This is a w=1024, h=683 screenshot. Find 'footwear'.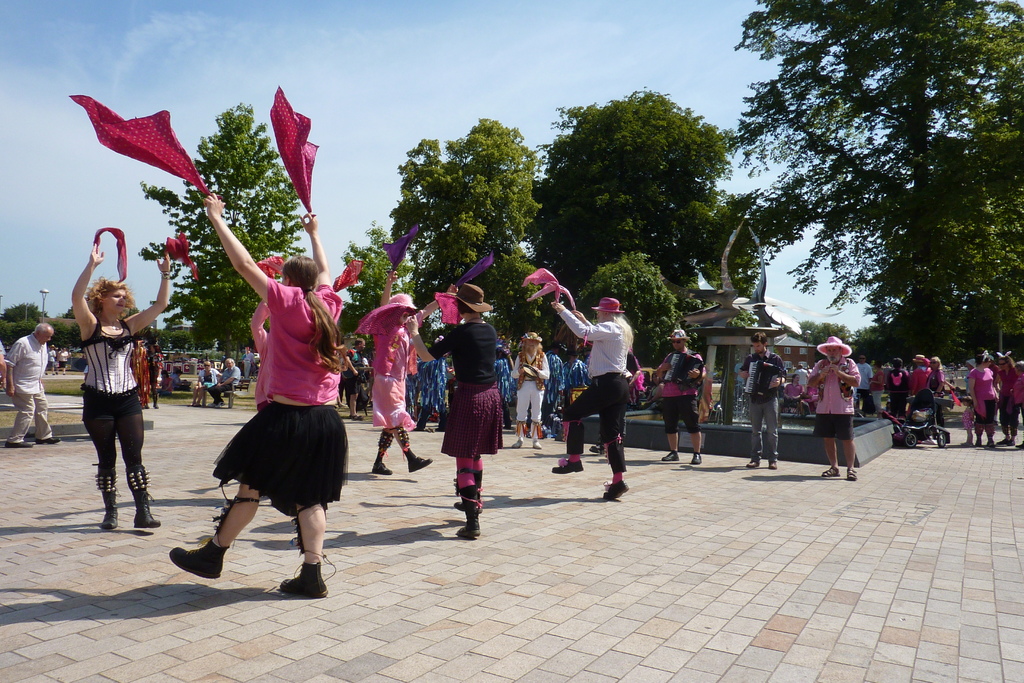
Bounding box: 589:444:602:452.
